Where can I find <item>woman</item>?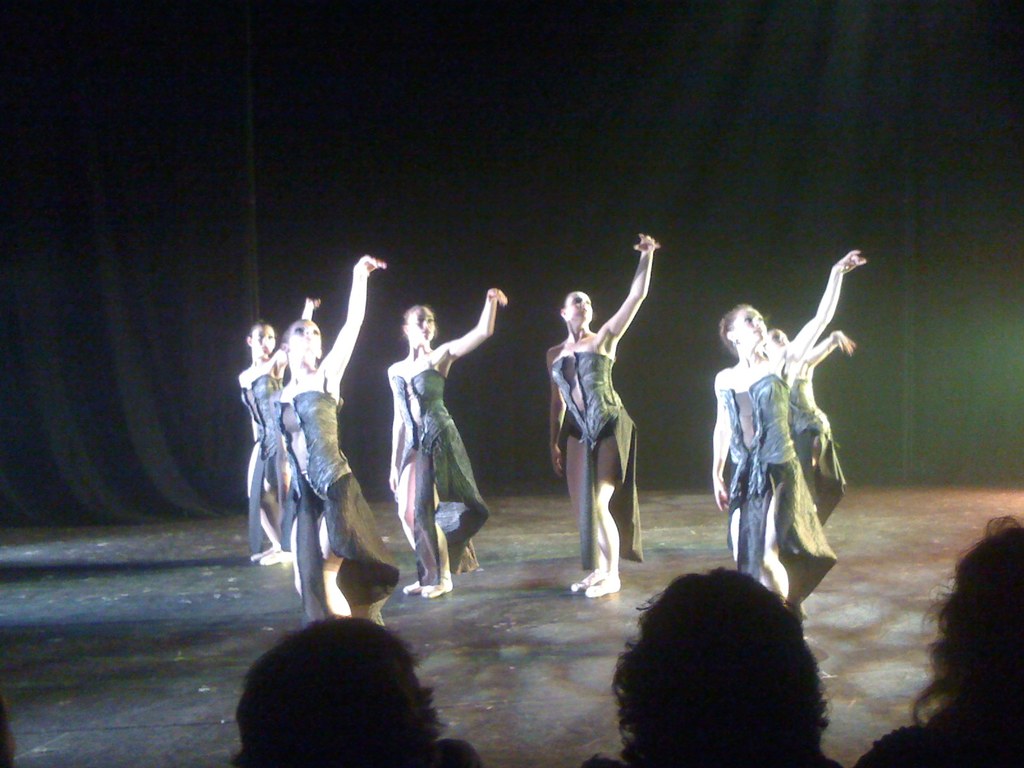
You can find it at crop(762, 323, 861, 527).
